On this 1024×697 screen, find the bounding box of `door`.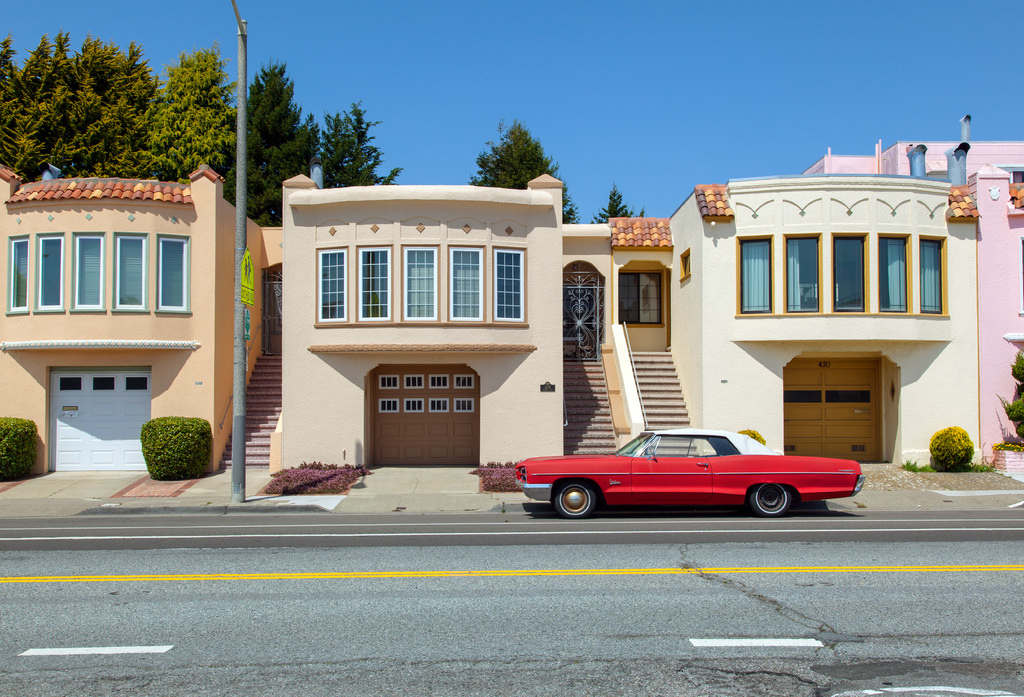
Bounding box: bbox=(266, 265, 284, 356).
